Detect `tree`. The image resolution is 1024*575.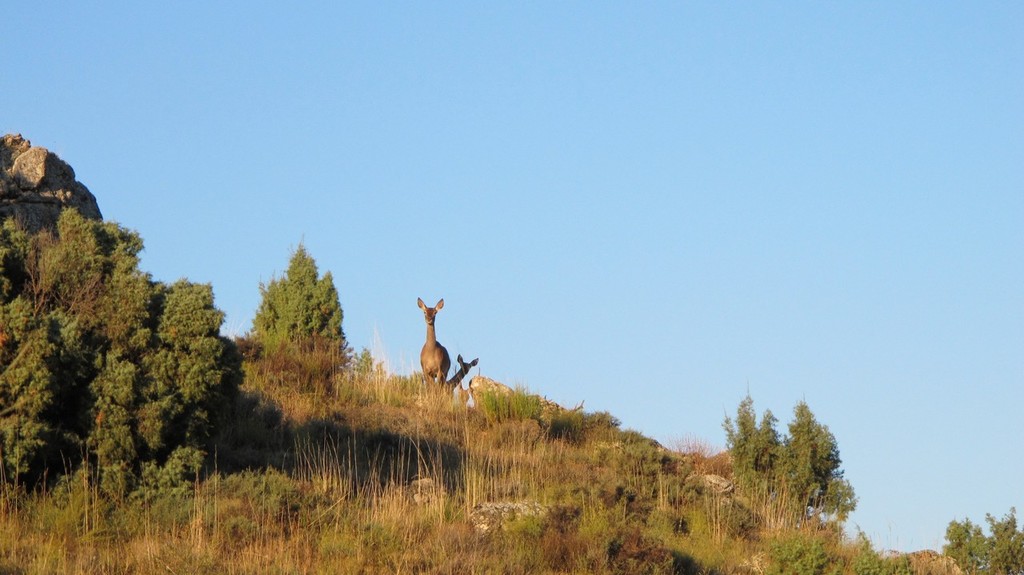
978,506,1023,574.
